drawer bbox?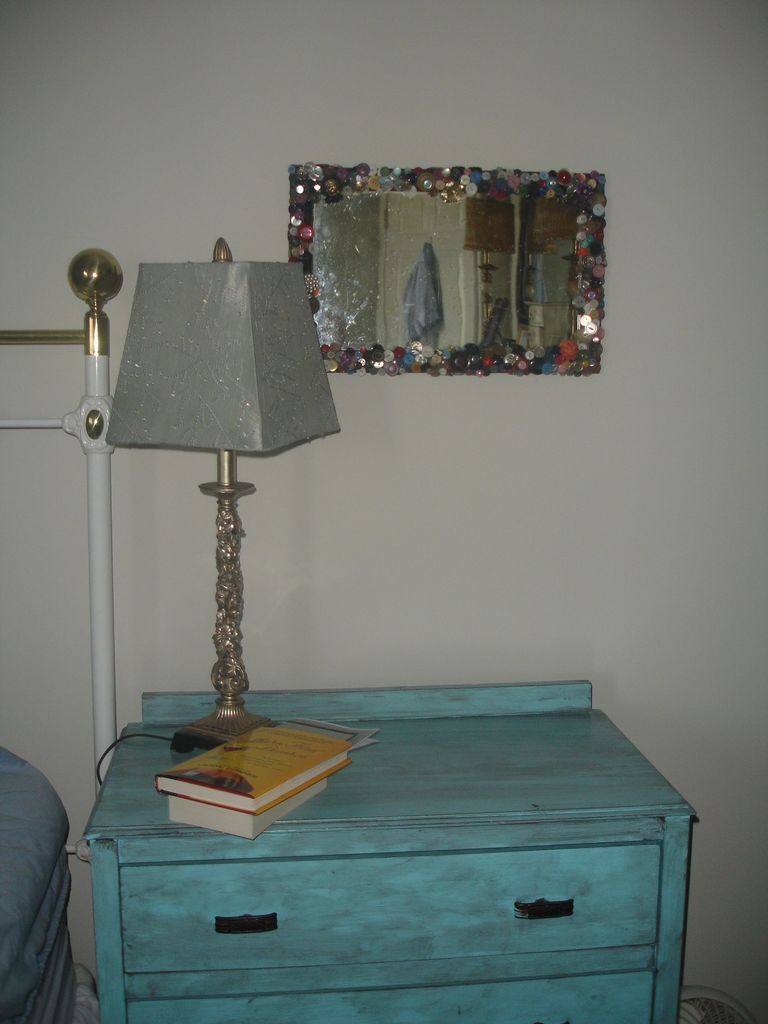
rect(127, 958, 653, 1023)
